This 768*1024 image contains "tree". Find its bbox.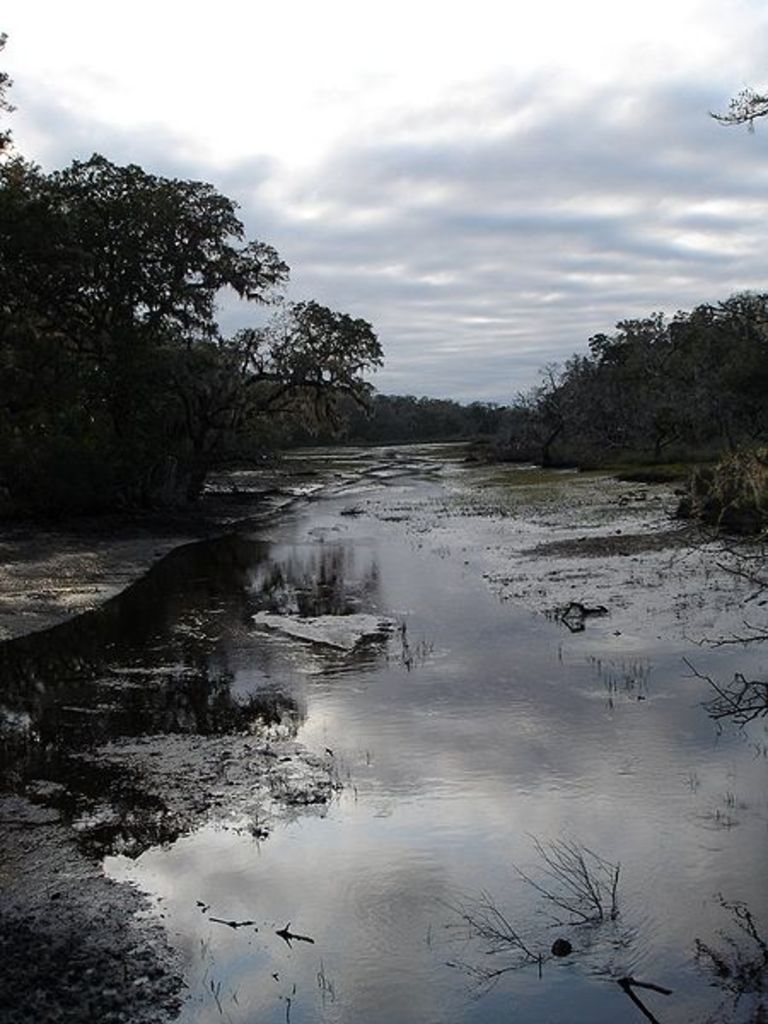
l=701, t=94, r=766, b=121.
